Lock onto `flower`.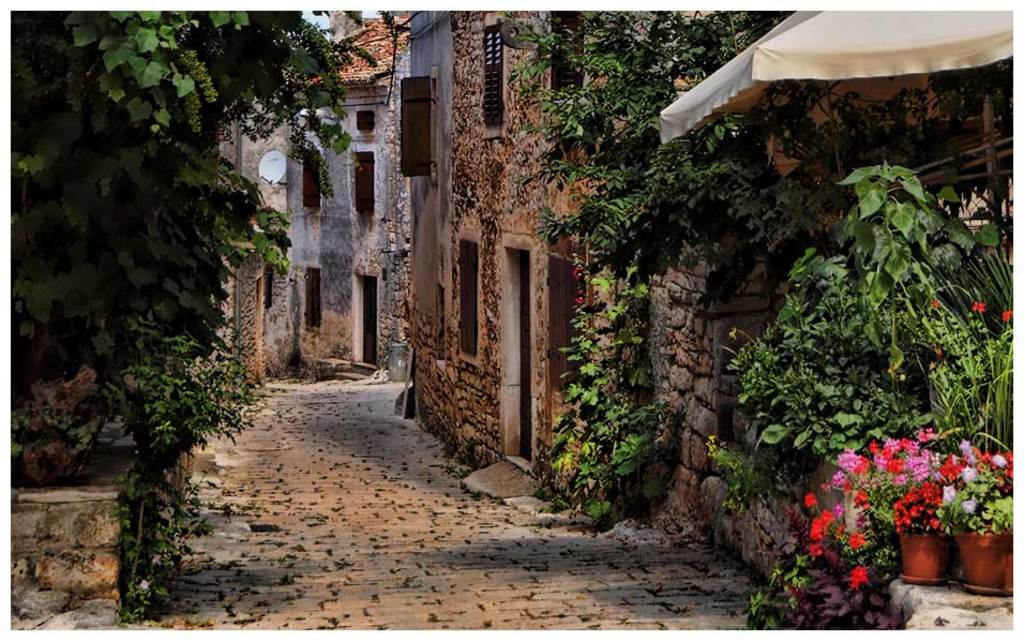
Locked: (x1=973, y1=299, x2=989, y2=315).
